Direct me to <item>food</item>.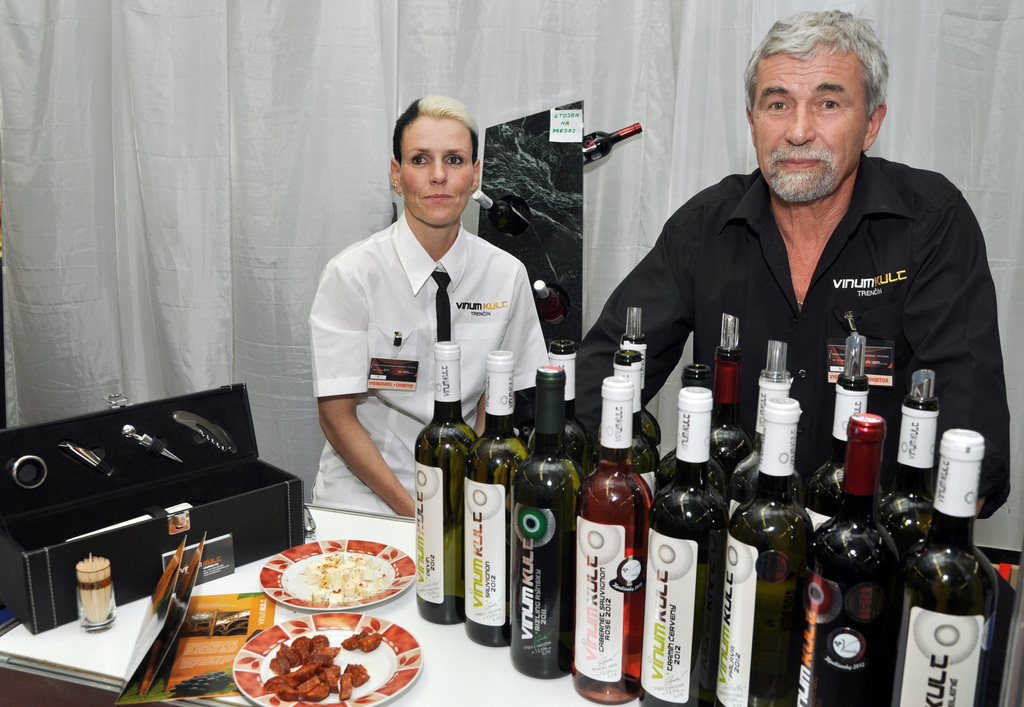
Direction: [x1=257, y1=615, x2=383, y2=700].
